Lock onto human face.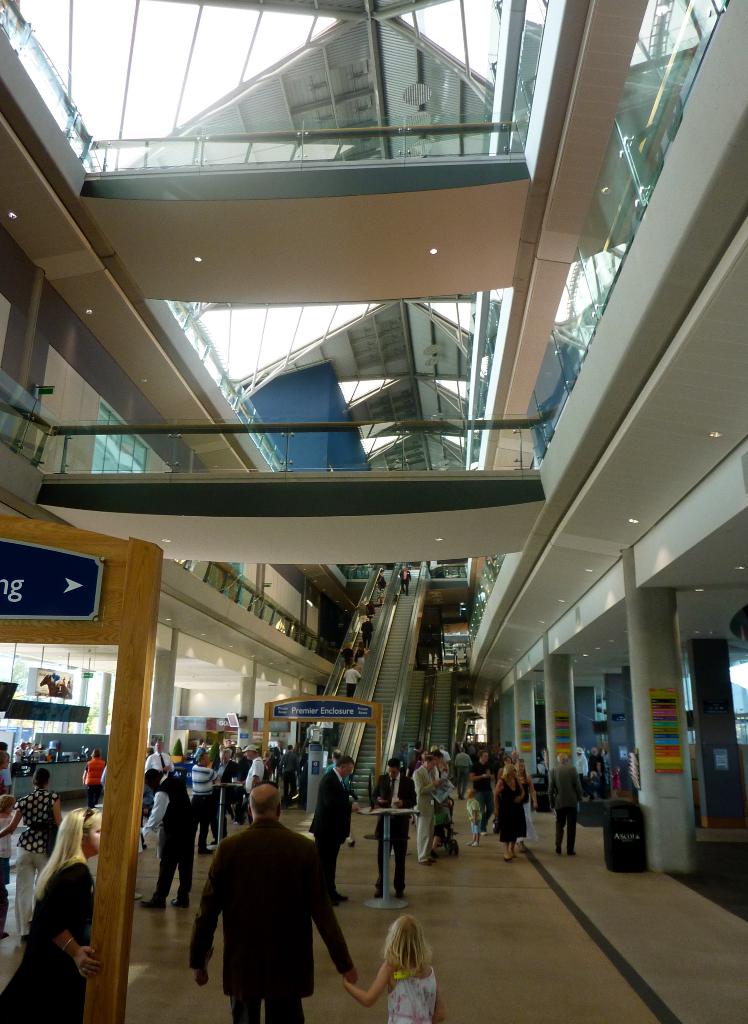
Locked: box(433, 755, 442, 768).
